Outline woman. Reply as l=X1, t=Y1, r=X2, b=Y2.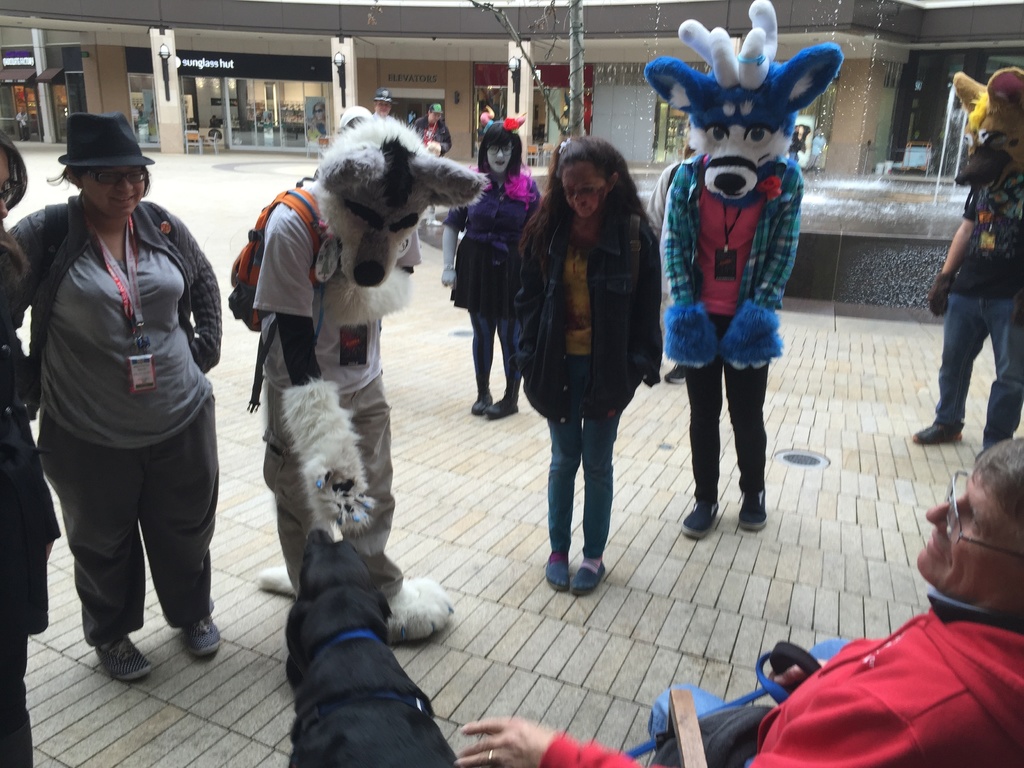
l=6, t=108, r=222, b=683.
